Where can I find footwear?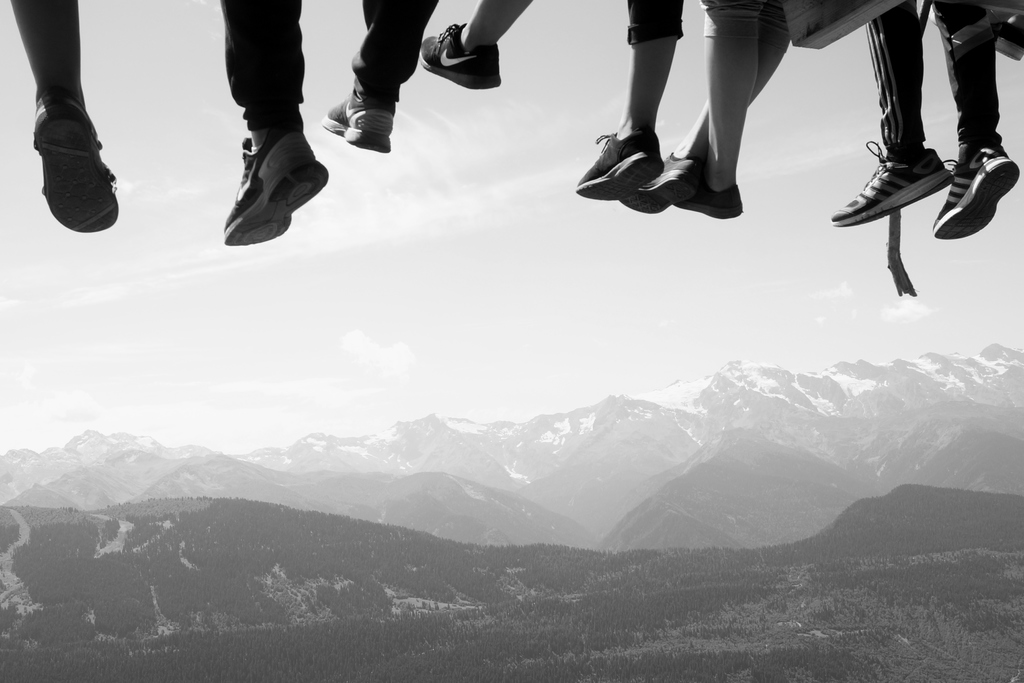
You can find it at (left=187, top=114, right=336, bottom=250).
